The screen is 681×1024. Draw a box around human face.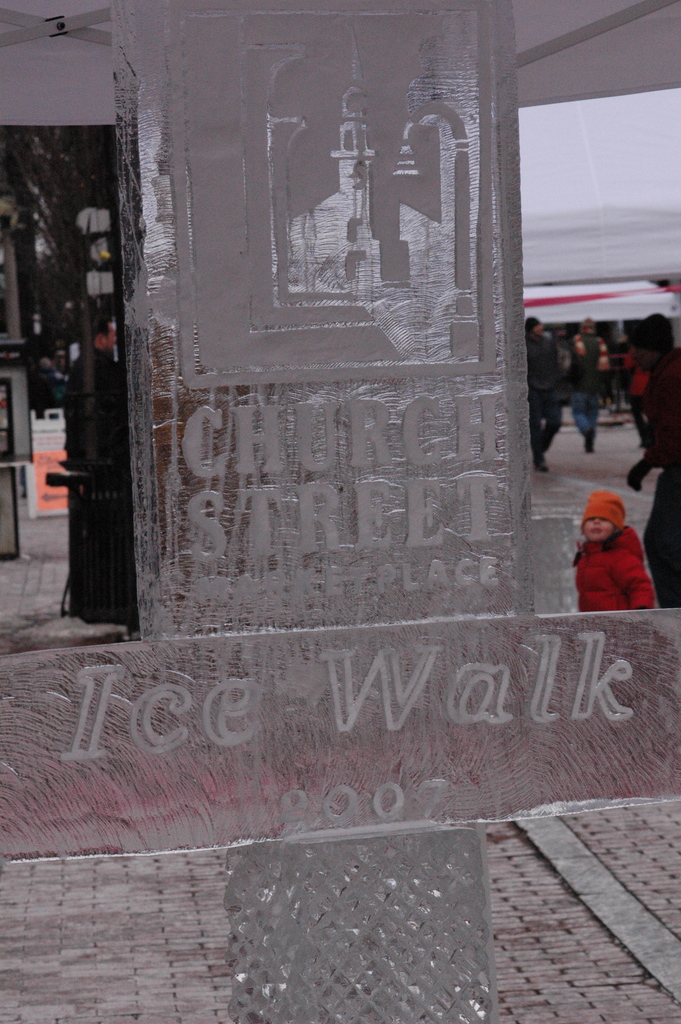
crop(580, 516, 617, 539).
